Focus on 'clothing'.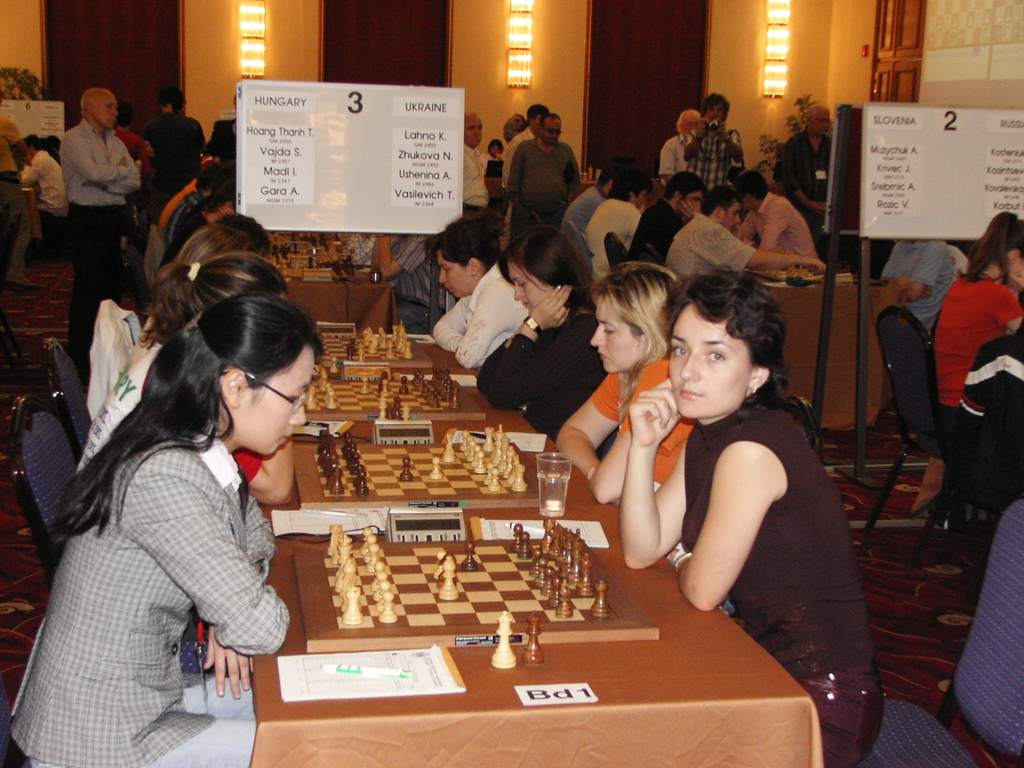
Focused at 83 296 141 424.
